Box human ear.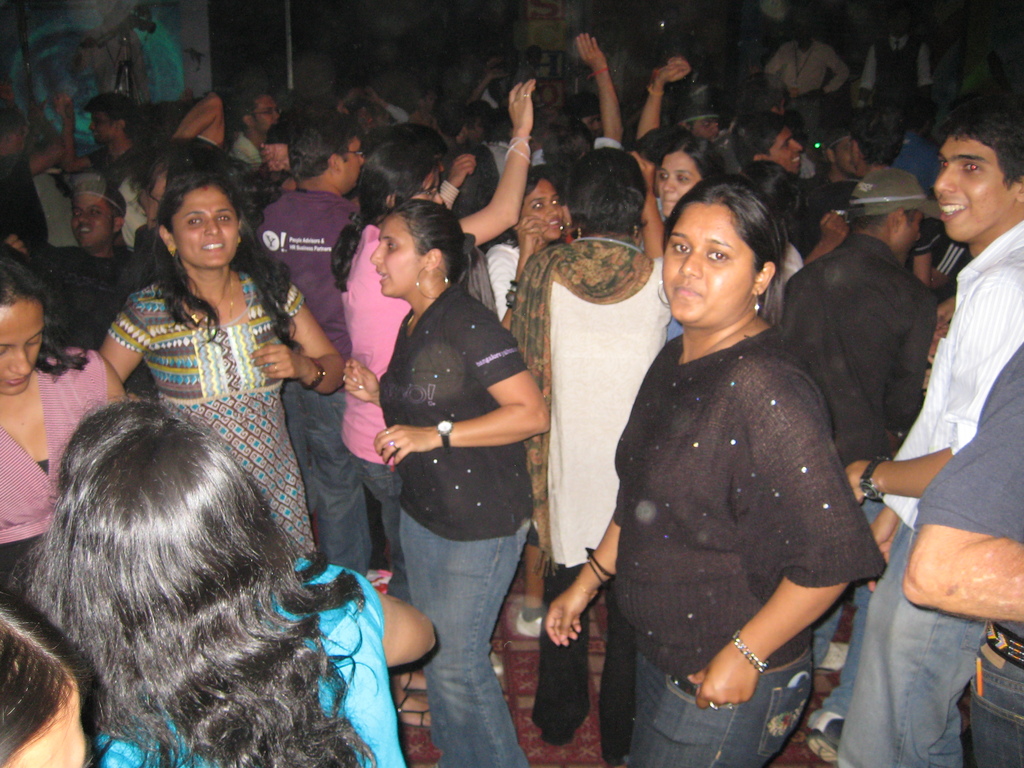
(852,140,858,166).
